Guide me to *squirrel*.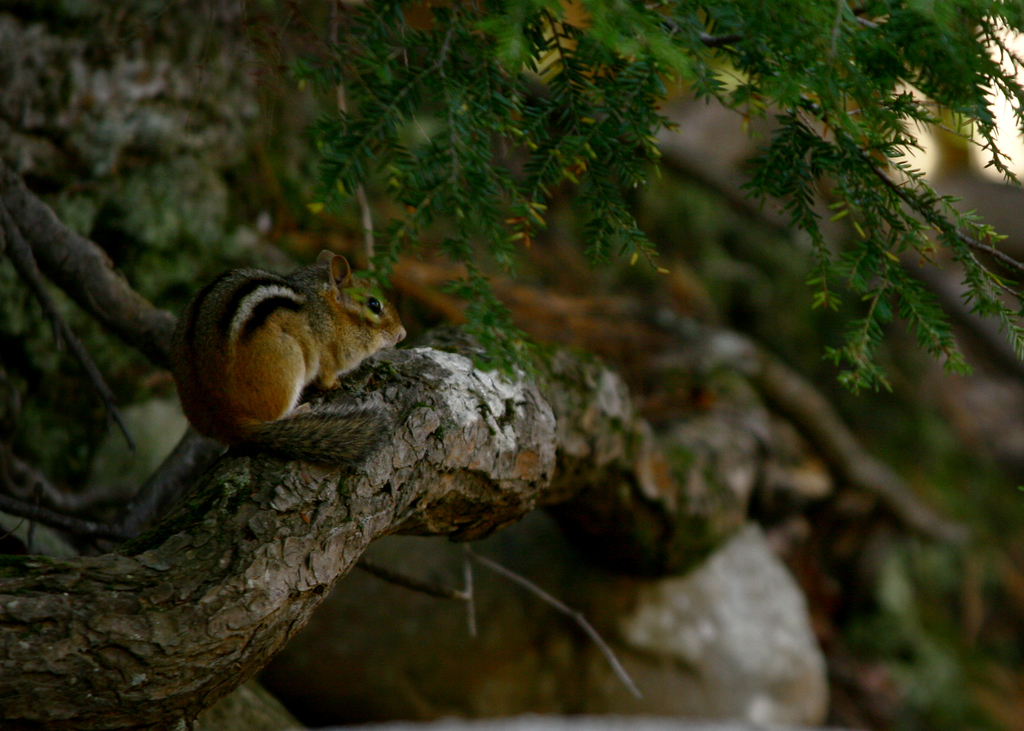
Guidance: [x1=173, y1=250, x2=406, y2=467].
